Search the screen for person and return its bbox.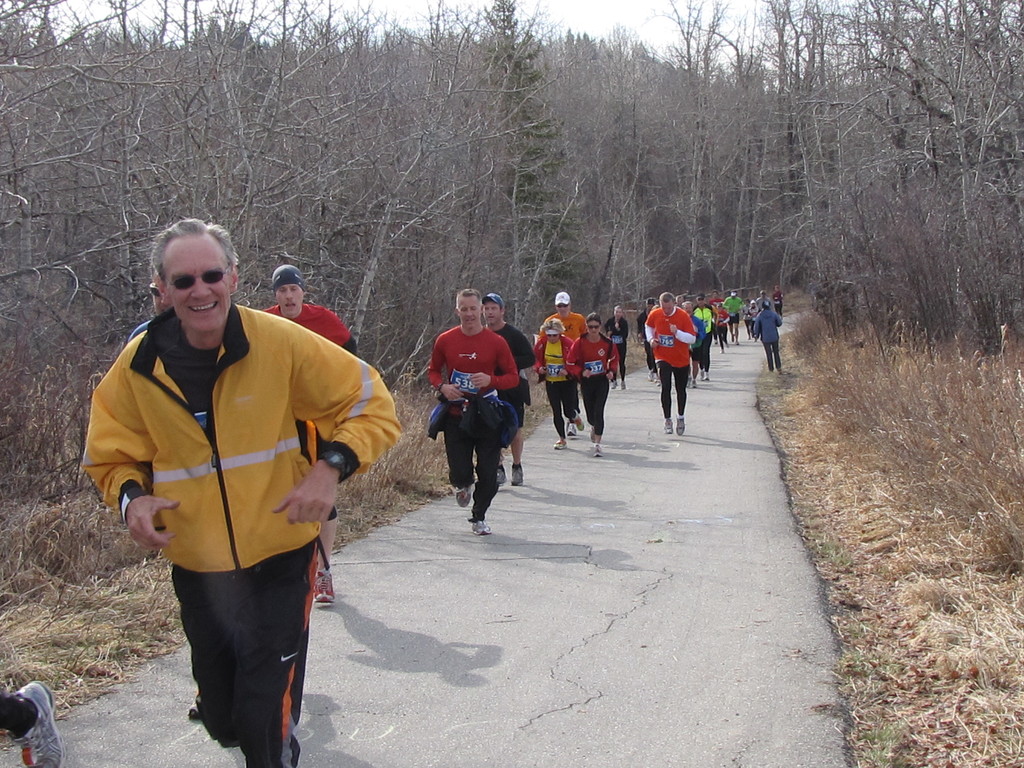
Found: left=641, top=292, right=700, bottom=434.
